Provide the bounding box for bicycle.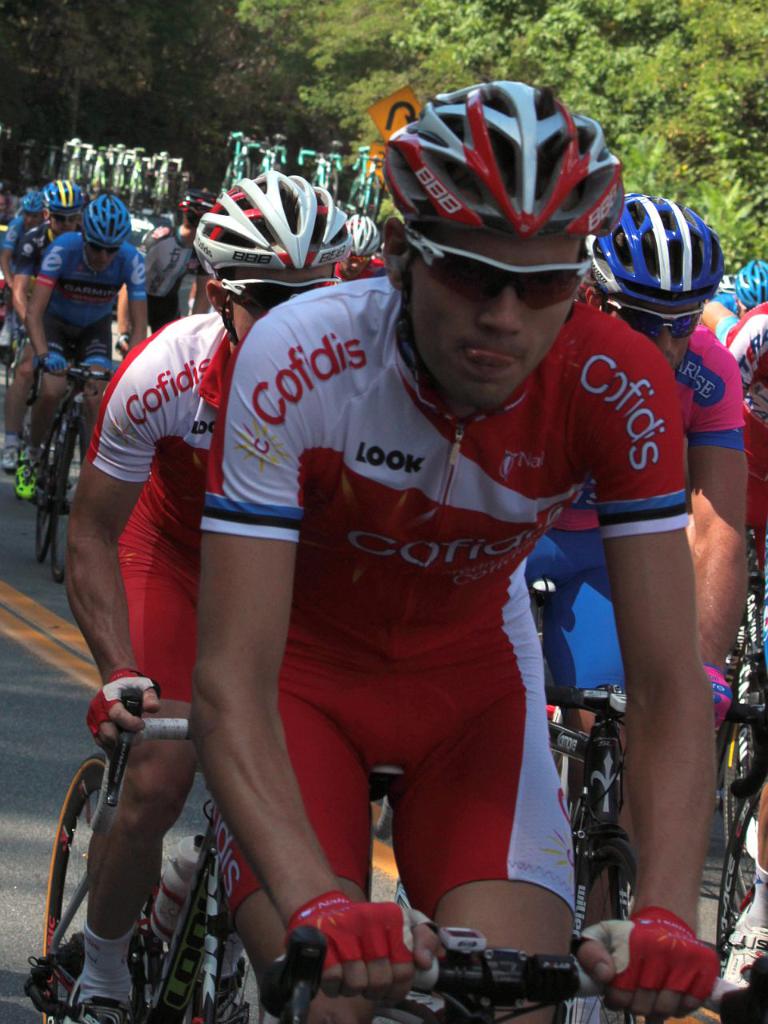
(x1=728, y1=539, x2=767, y2=920).
